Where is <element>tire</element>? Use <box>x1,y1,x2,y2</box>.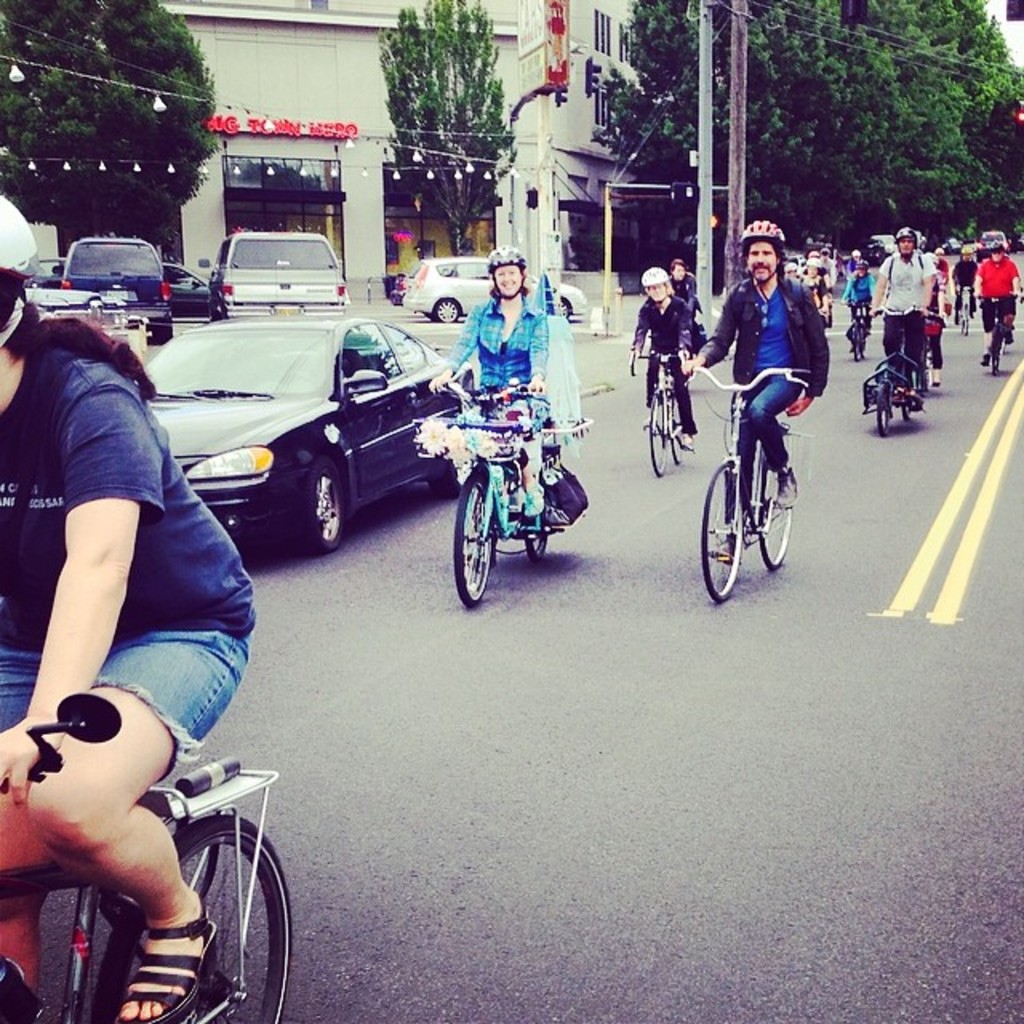
<box>157,331,174,346</box>.
